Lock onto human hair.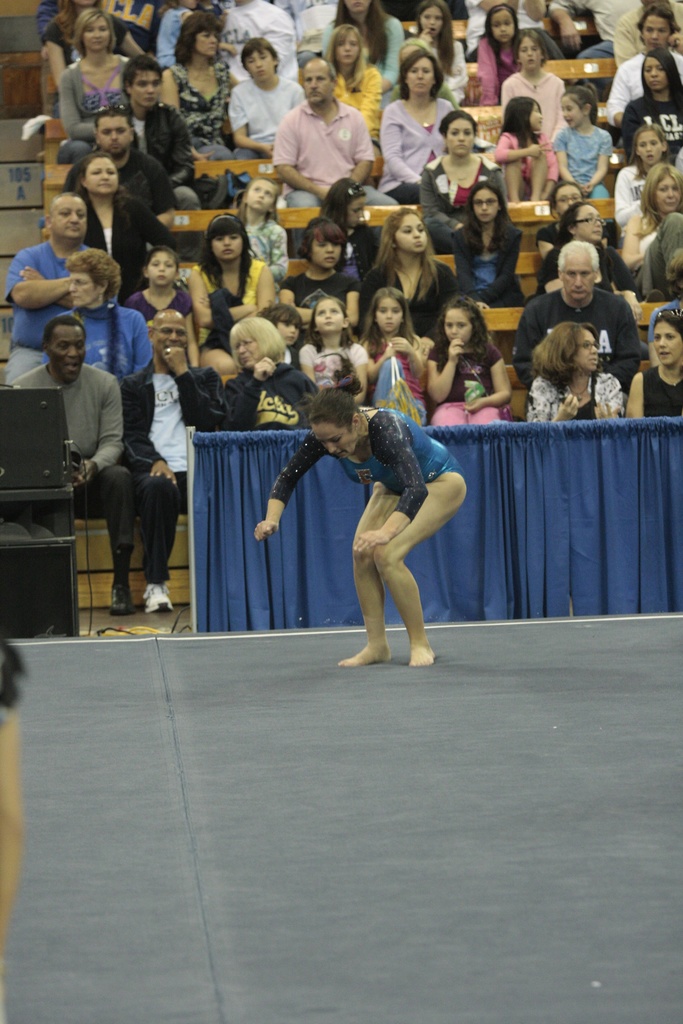
Locked: (x1=632, y1=127, x2=670, y2=168).
